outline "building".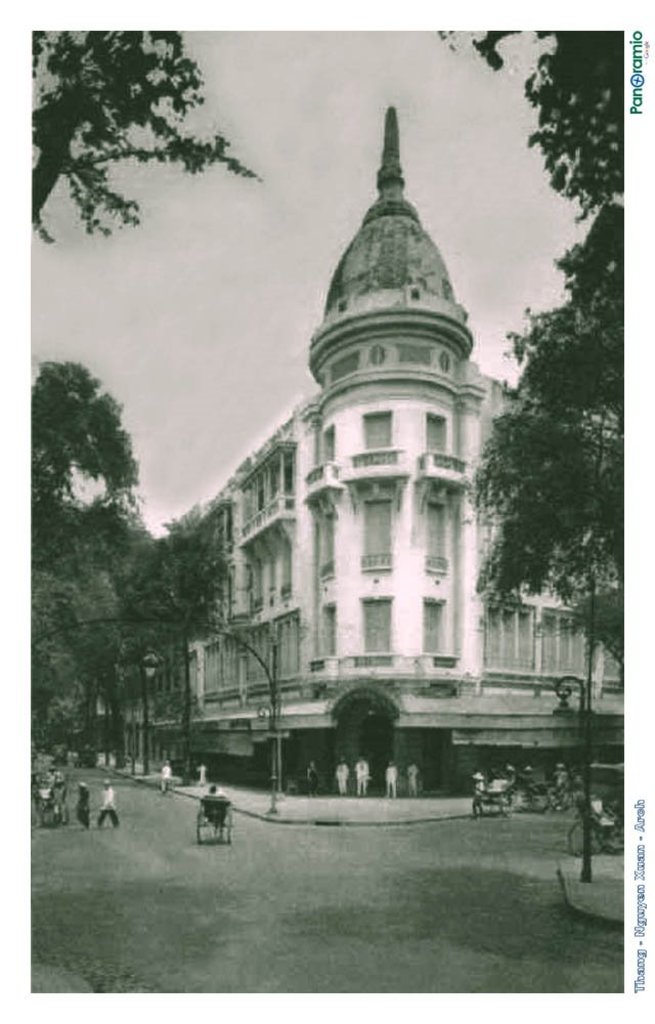
Outline: bbox(101, 101, 625, 786).
